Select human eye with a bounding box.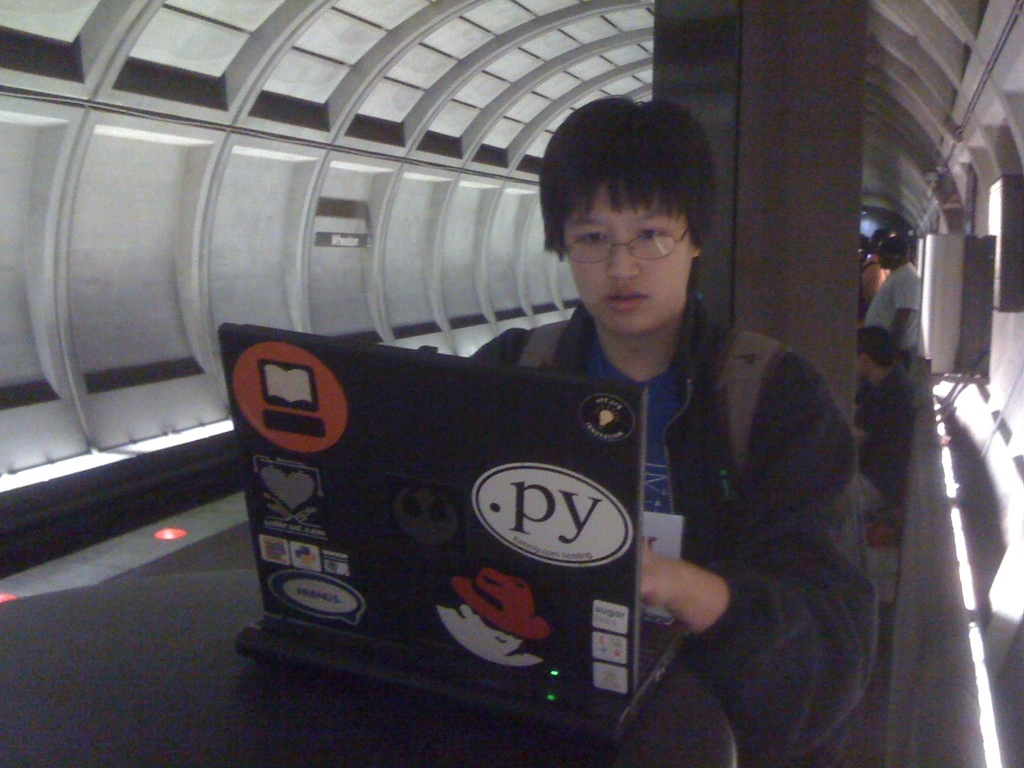
[x1=637, y1=229, x2=667, y2=244].
